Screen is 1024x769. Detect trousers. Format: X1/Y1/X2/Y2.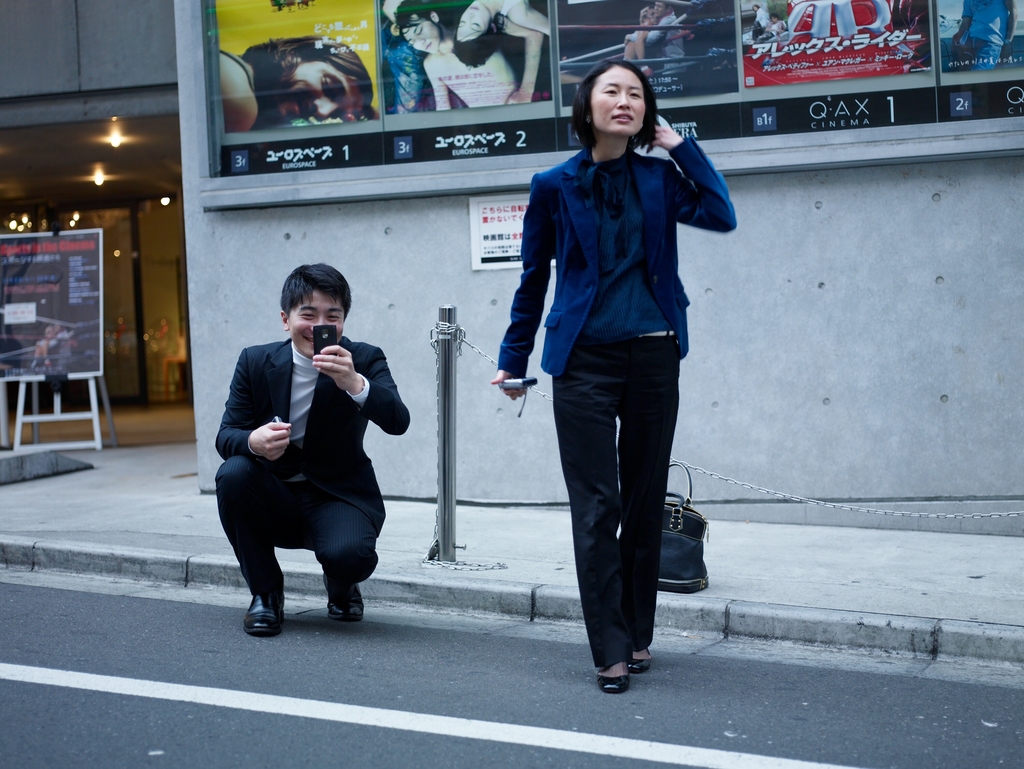
543/347/680/665.
